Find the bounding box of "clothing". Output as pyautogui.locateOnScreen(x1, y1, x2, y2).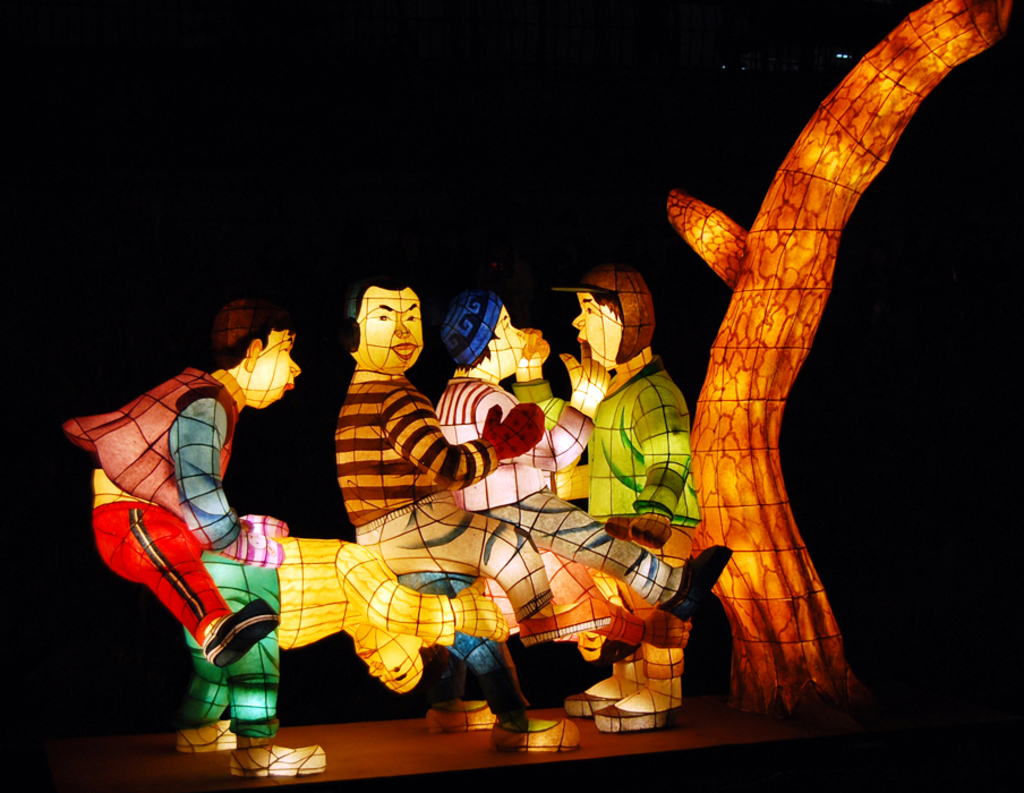
pyautogui.locateOnScreen(57, 363, 248, 651).
